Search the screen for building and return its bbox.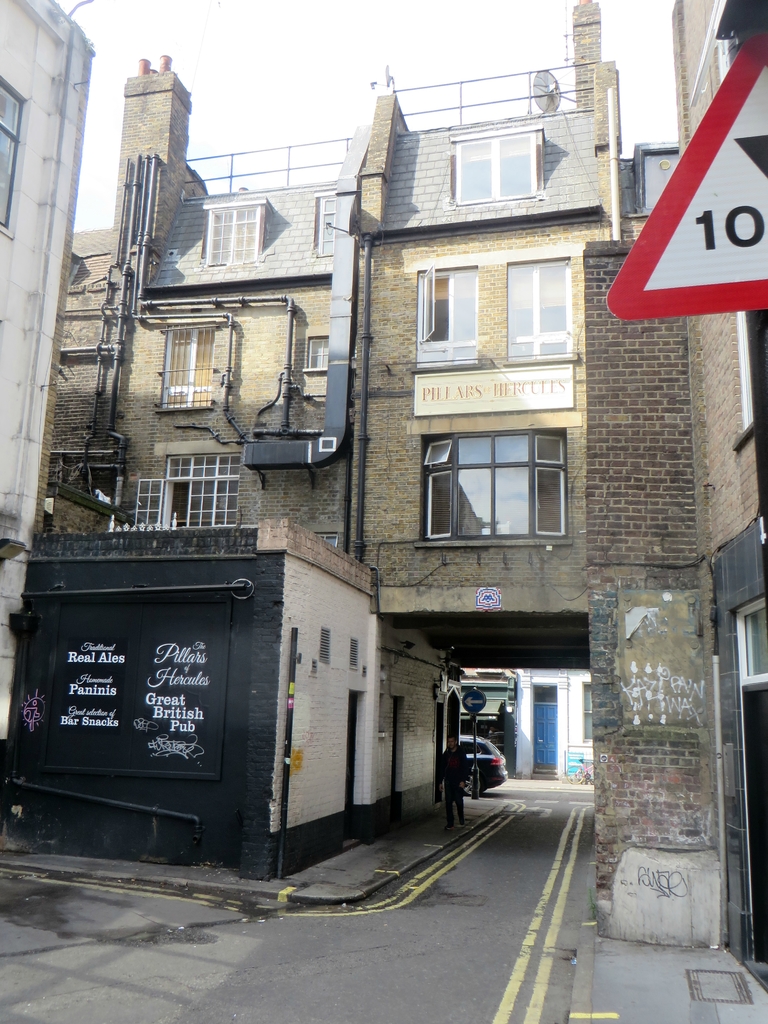
Found: Rect(0, 0, 96, 783).
